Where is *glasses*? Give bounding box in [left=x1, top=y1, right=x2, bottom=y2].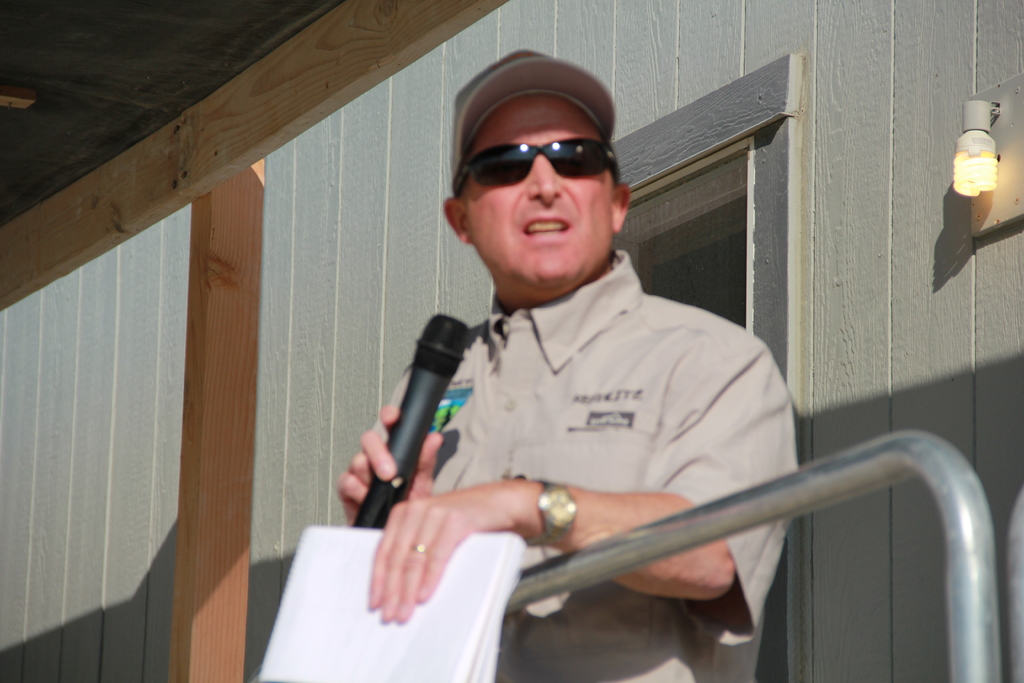
[left=458, top=120, right=628, bottom=190].
